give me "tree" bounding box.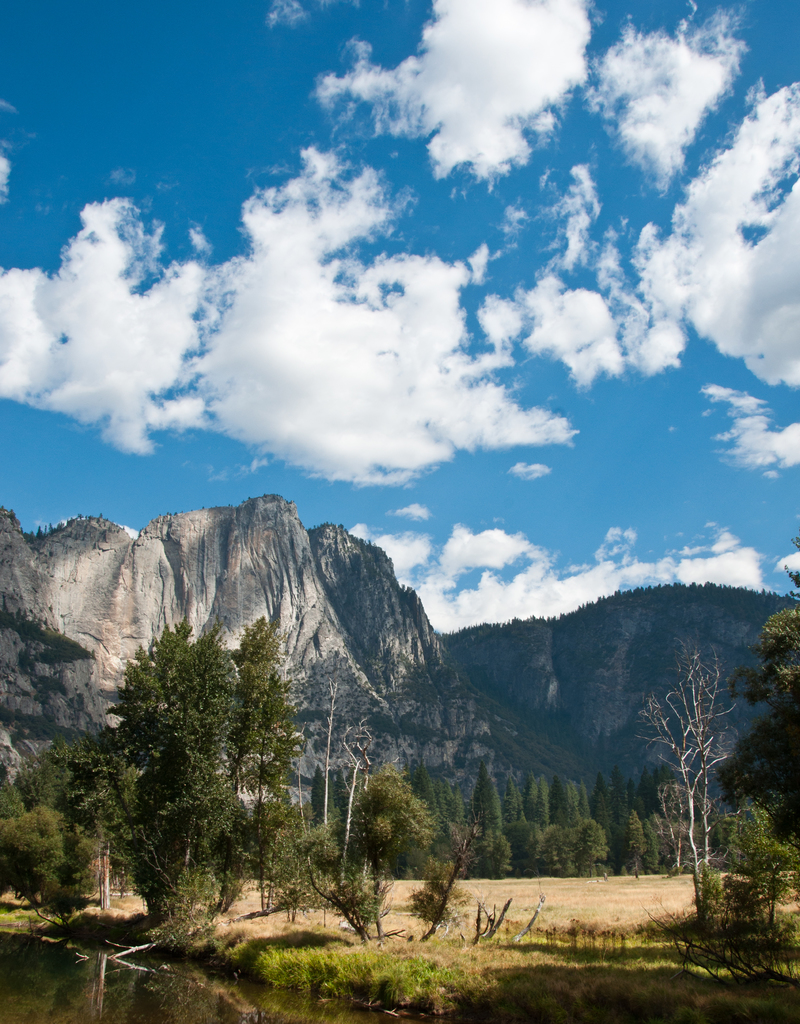
x1=299, y1=766, x2=432, y2=950.
